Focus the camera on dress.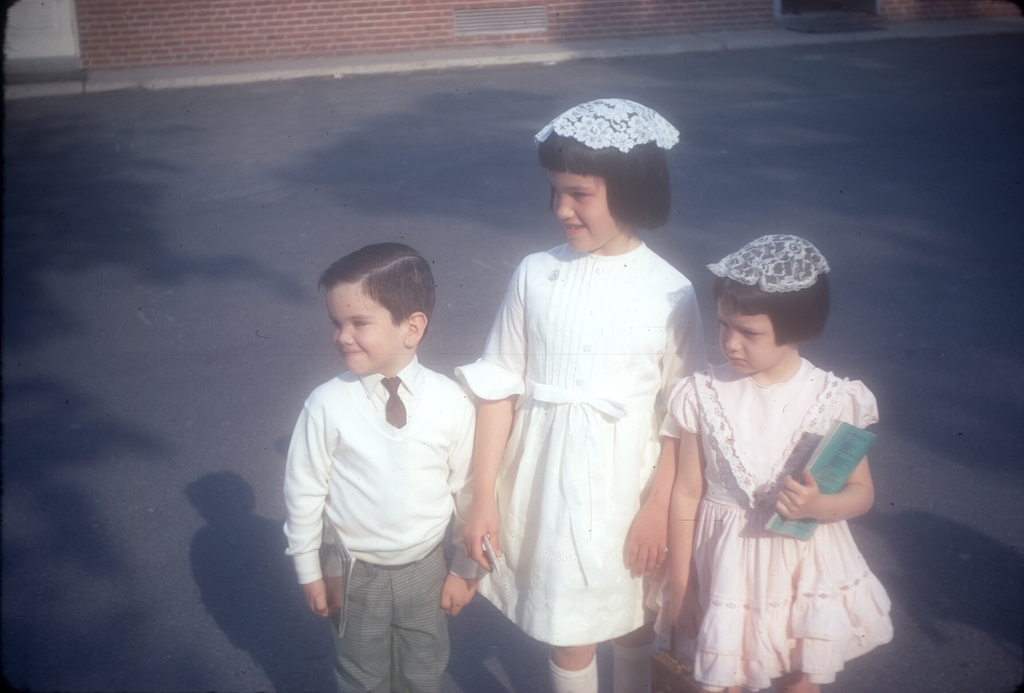
Focus region: pyautogui.locateOnScreen(450, 238, 708, 646).
